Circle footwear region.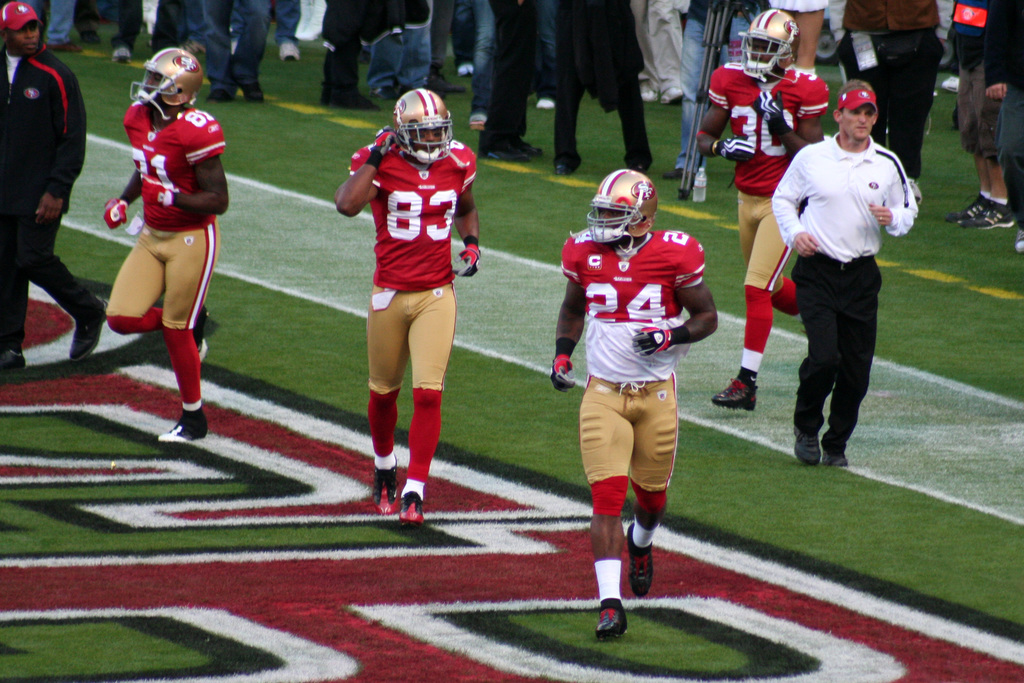
Region: <bbox>44, 38, 84, 56</bbox>.
